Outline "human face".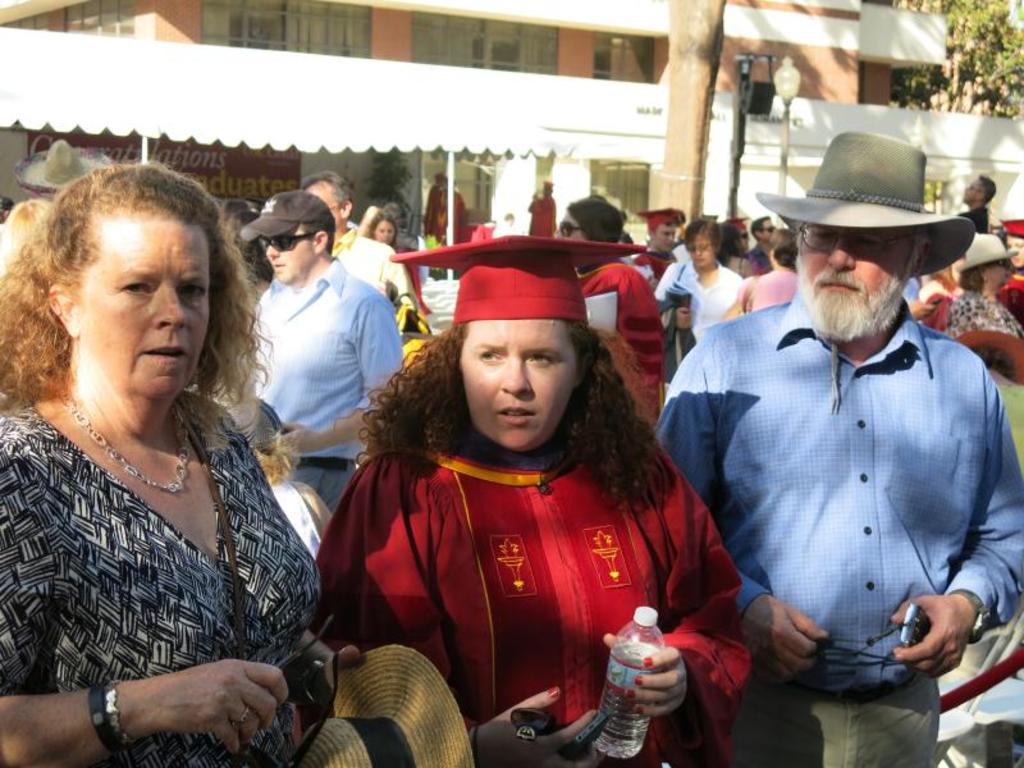
Outline: left=376, top=224, right=396, bottom=242.
